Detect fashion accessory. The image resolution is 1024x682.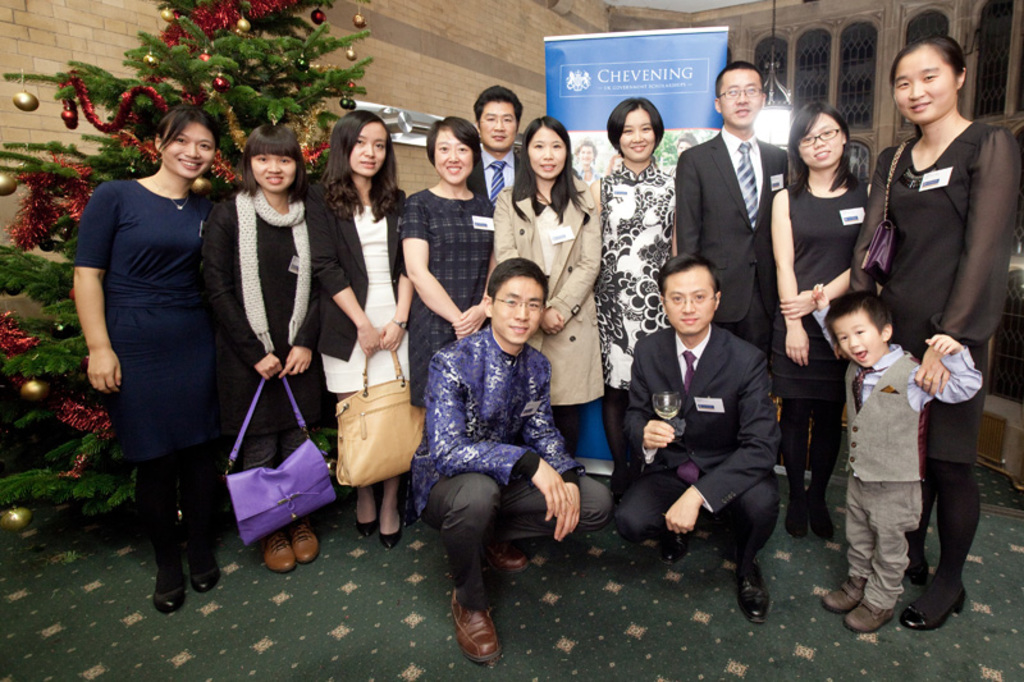
region(782, 496, 810, 536).
